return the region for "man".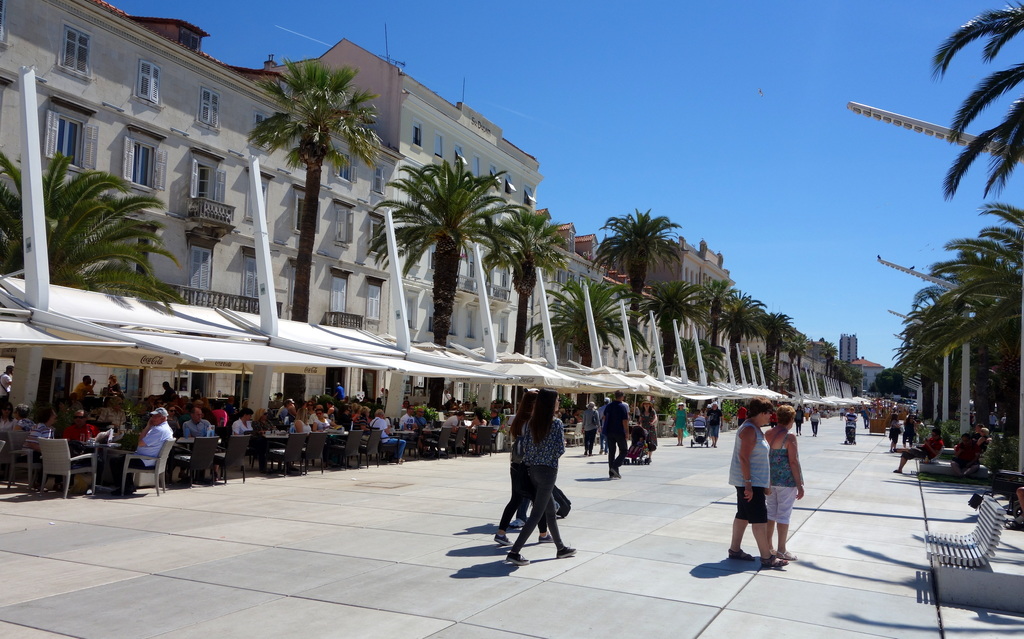
[602,388,631,477].
